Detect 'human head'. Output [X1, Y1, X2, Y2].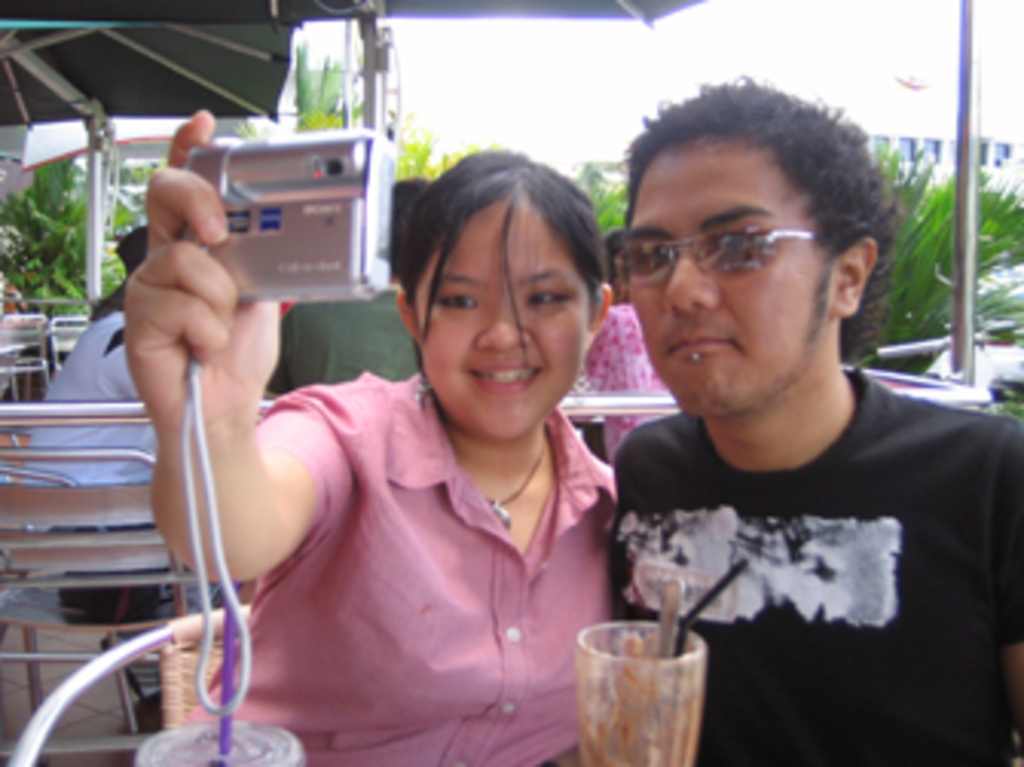
[403, 150, 627, 437].
